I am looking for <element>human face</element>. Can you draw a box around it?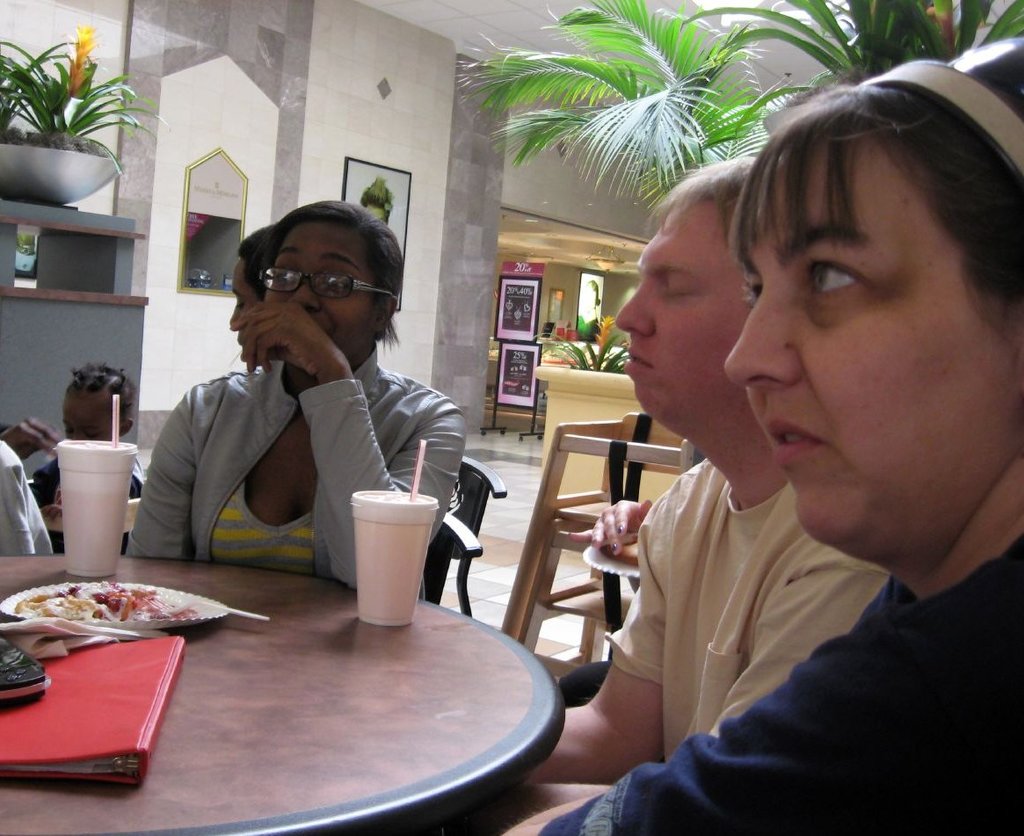
Sure, the bounding box is bbox=(230, 256, 263, 373).
